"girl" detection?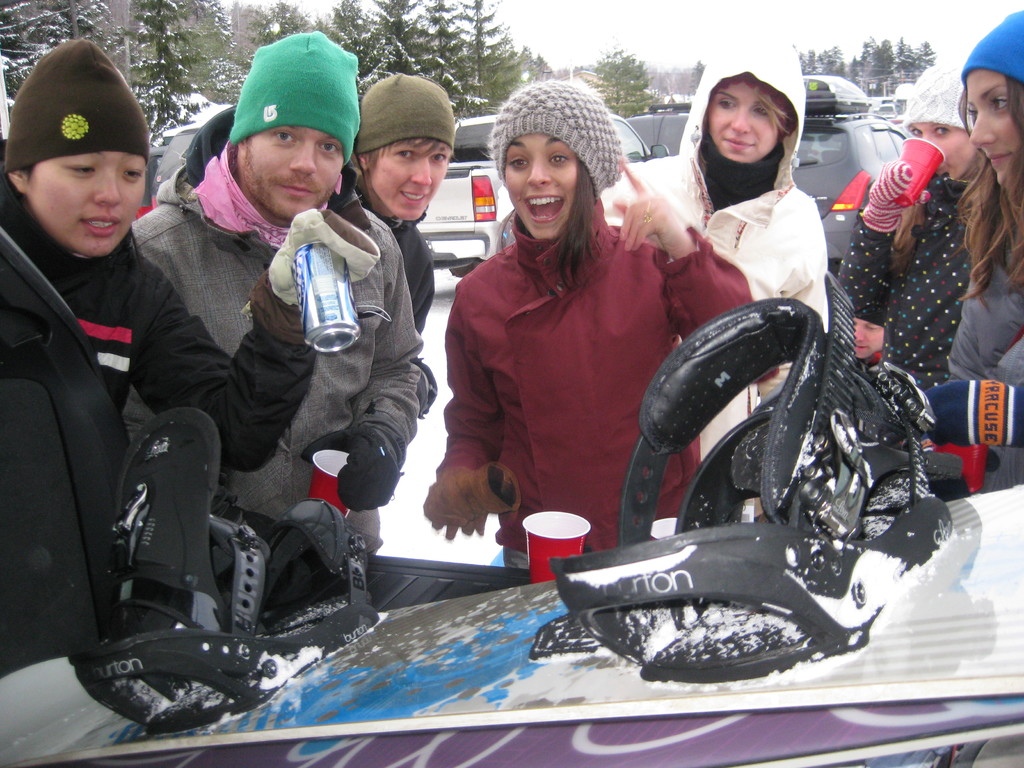
detection(831, 63, 986, 395)
